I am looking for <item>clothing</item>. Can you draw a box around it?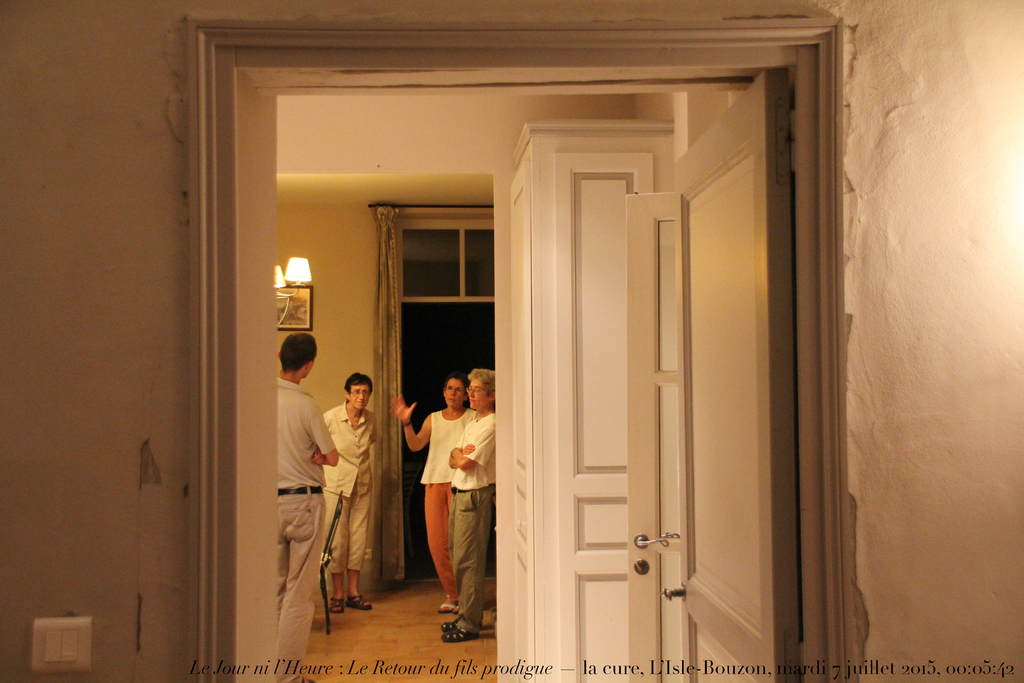
Sure, the bounding box is [276,373,337,682].
